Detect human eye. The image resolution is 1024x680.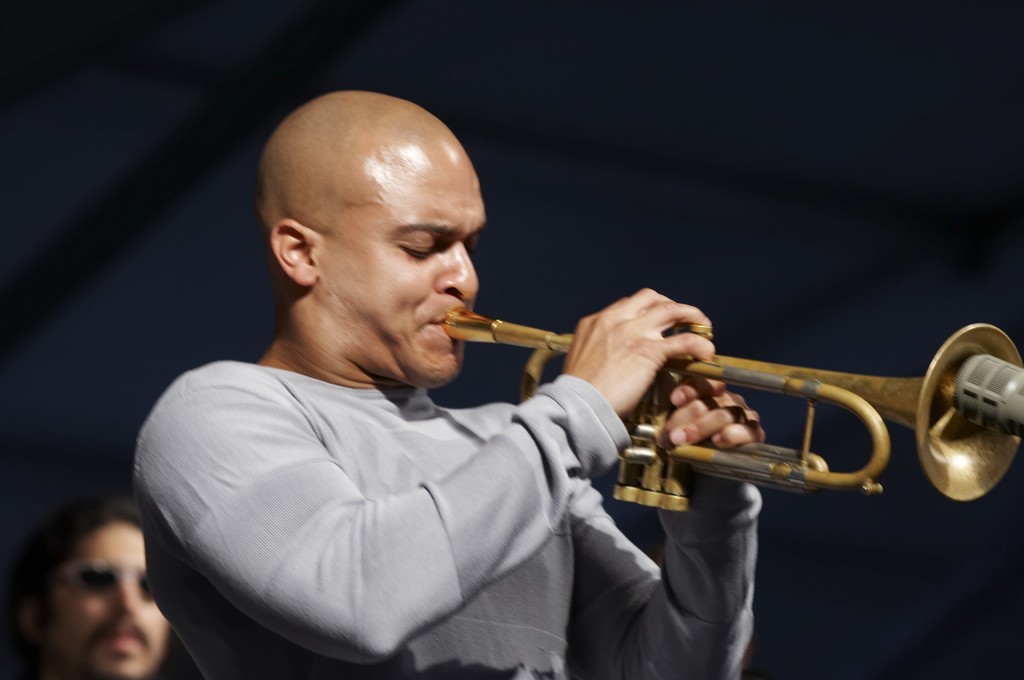
461,234,477,250.
